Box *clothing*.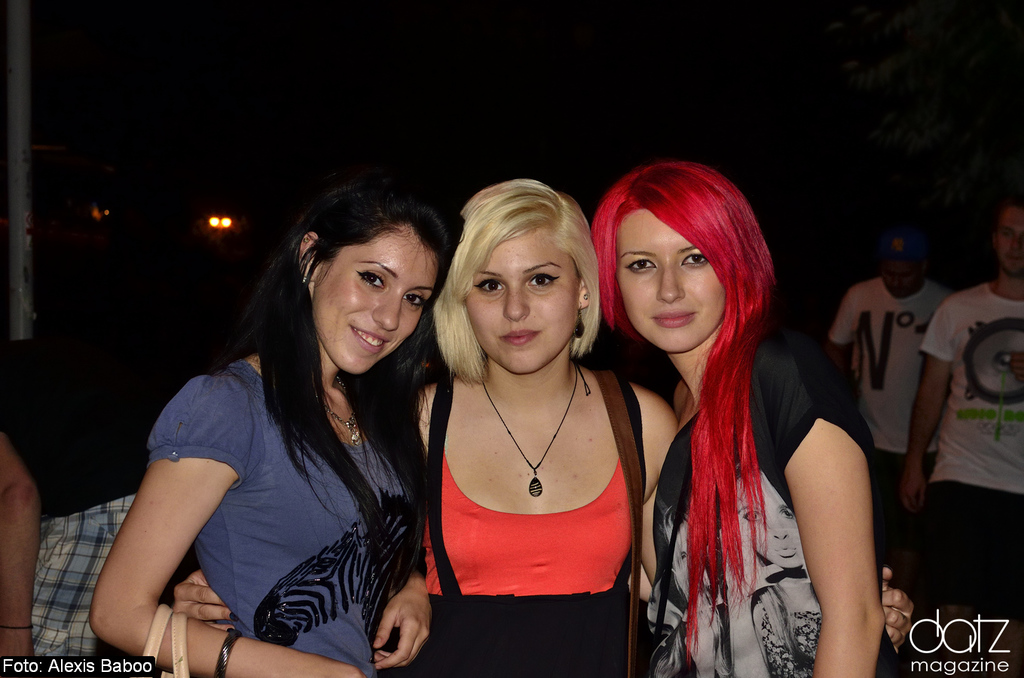
146/359/408/677.
